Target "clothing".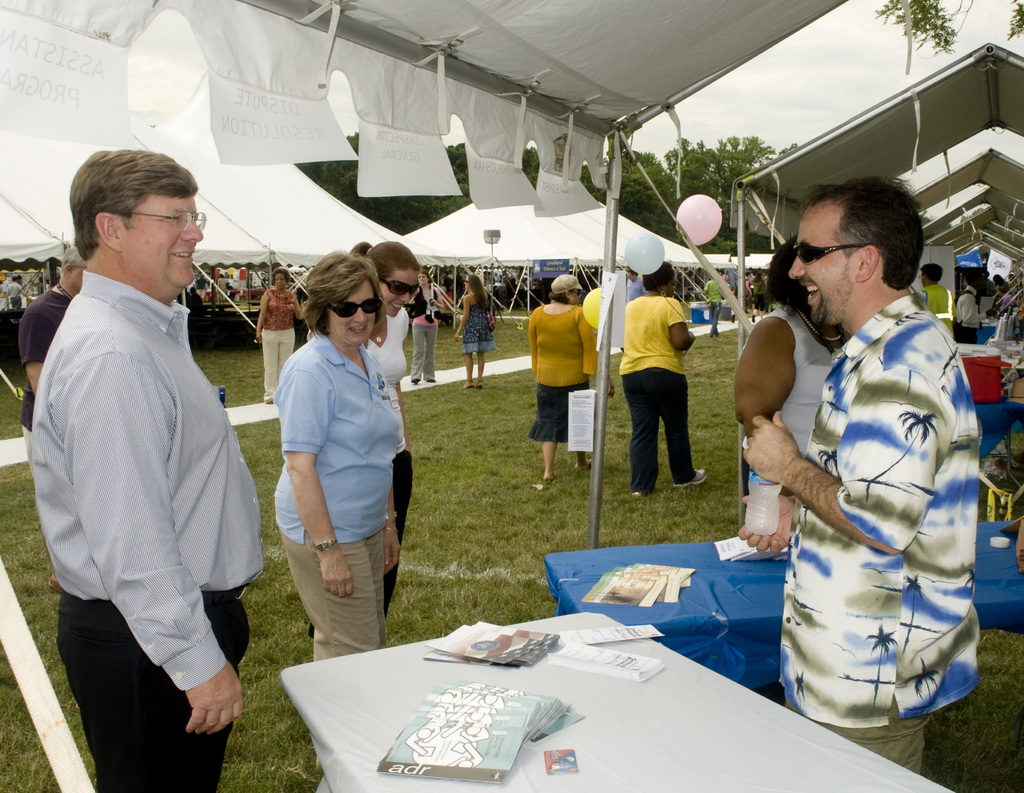
Target region: x1=955 y1=285 x2=977 y2=342.
